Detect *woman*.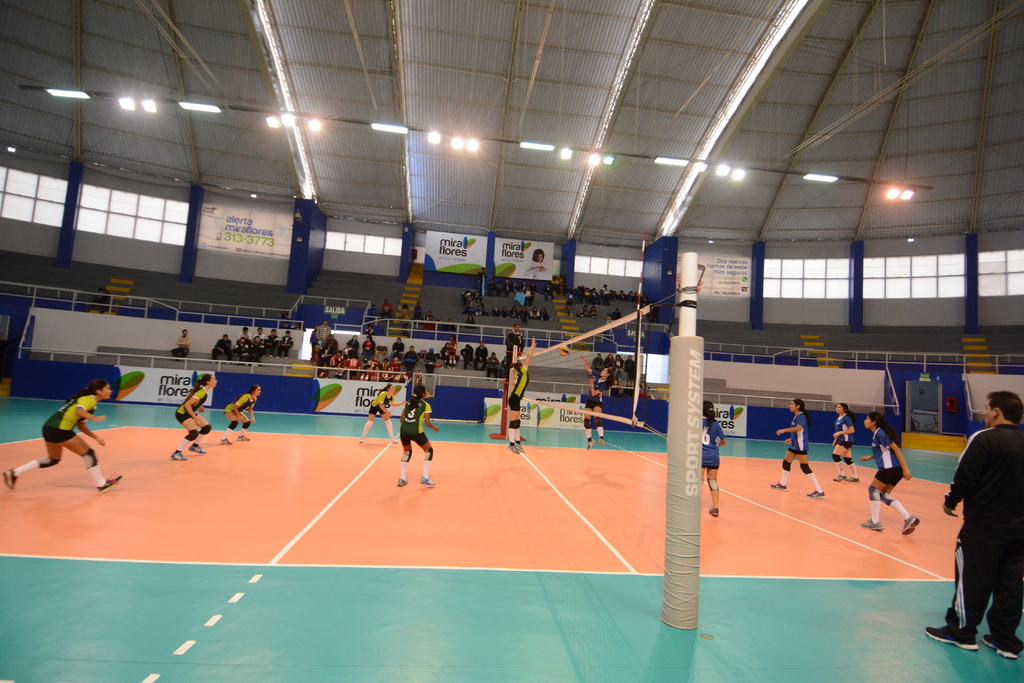
Detected at [left=361, top=335, right=378, bottom=362].
